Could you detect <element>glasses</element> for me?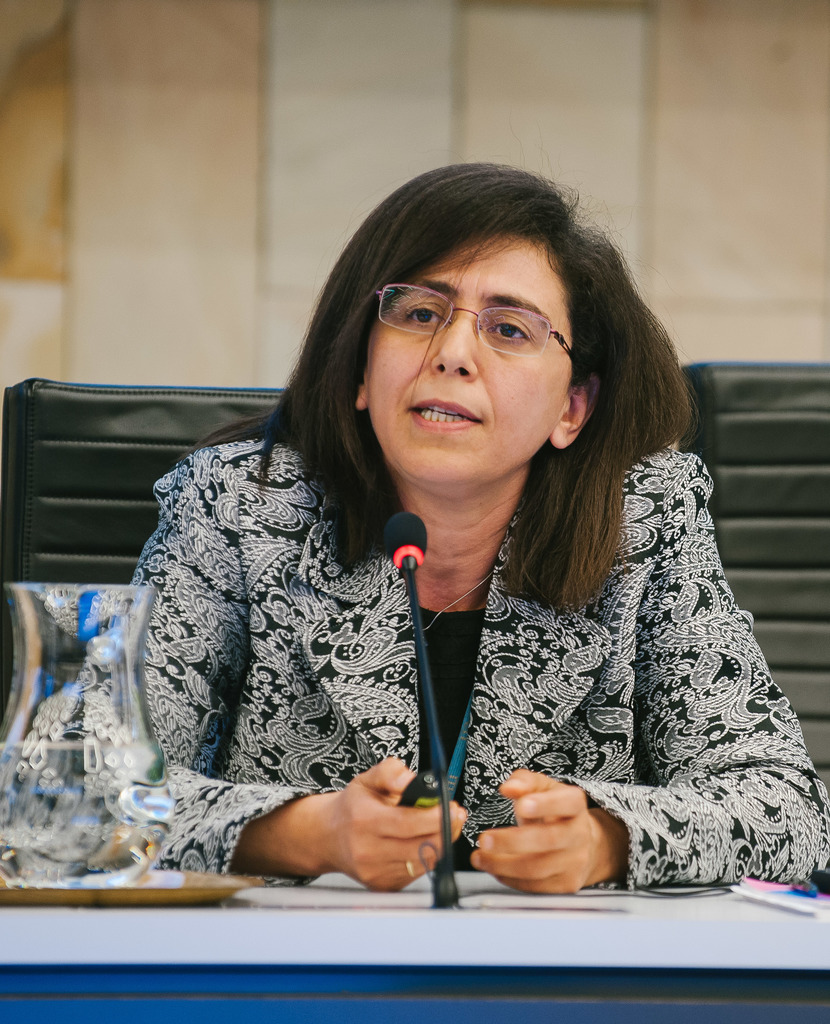
Detection result: x1=353 y1=289 x2=583 y2=362.
